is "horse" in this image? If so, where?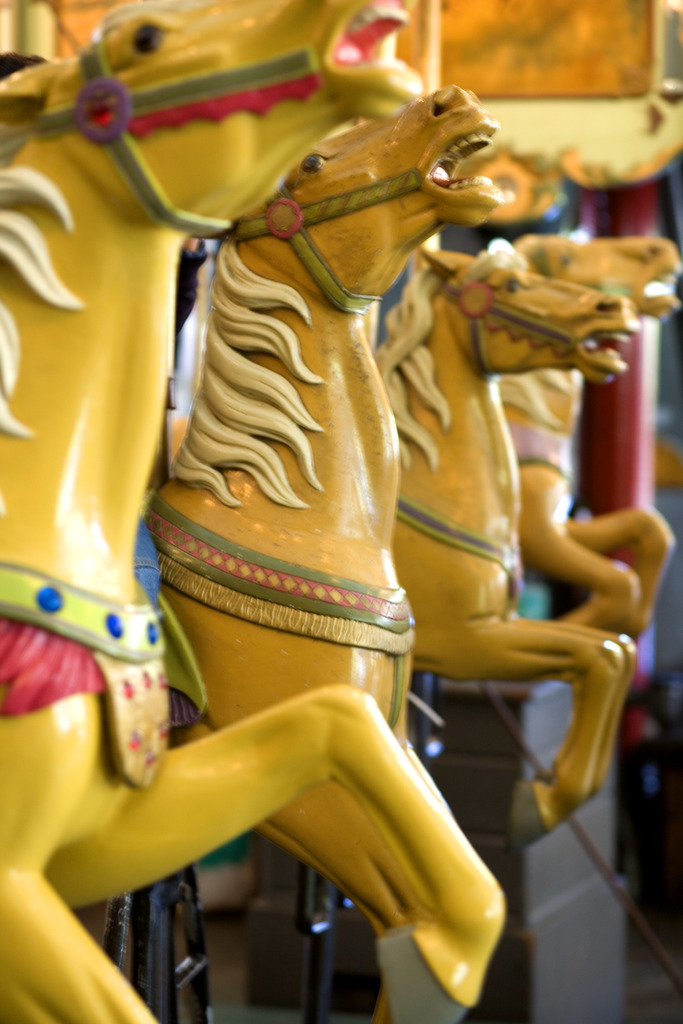
Yes, at {"left": 141, "top": 82, "right": 504, "bottom": 1023}.
